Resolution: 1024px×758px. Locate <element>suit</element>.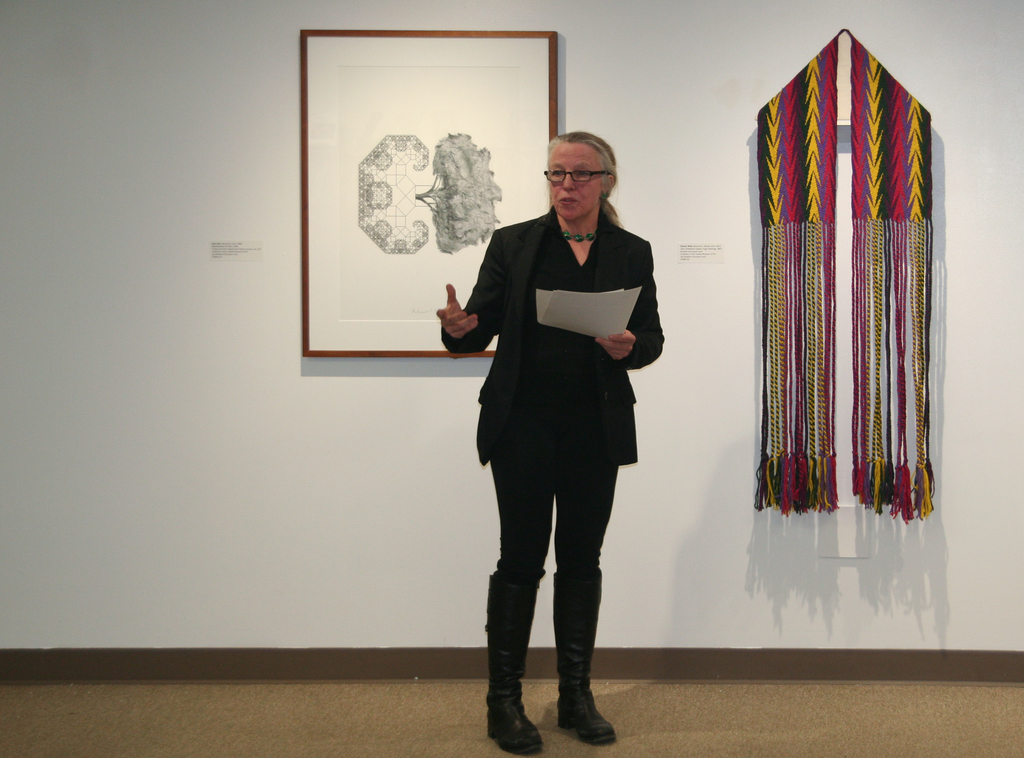
452/173/660/564.
